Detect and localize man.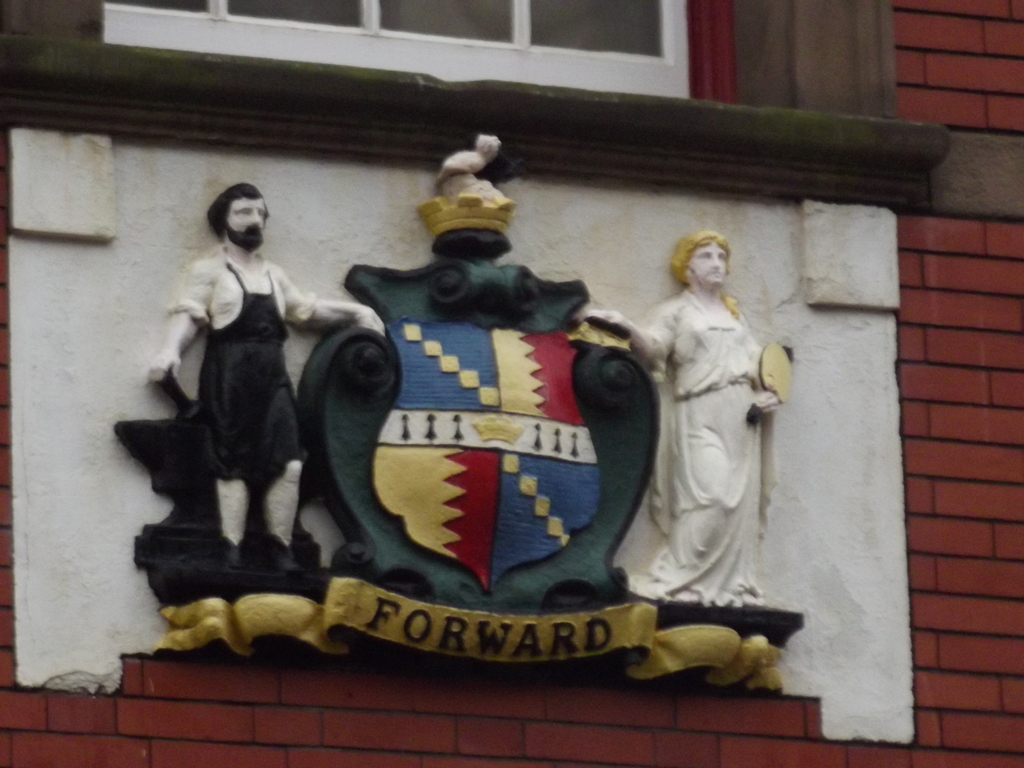
Localized at (148,184,387,577).
